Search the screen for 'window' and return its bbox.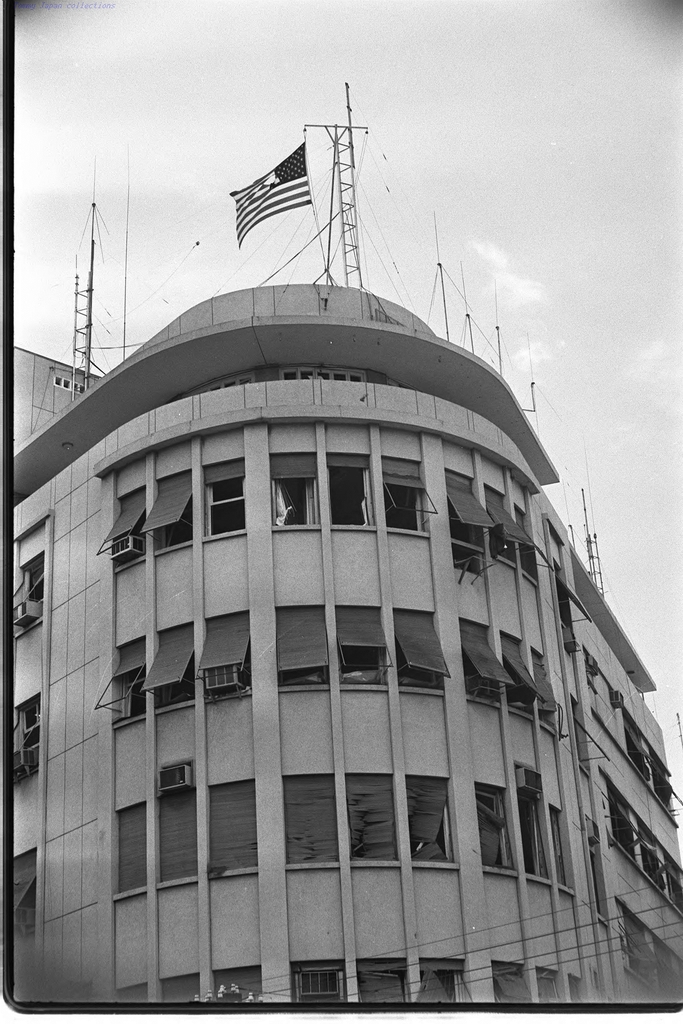
Found: [19, 548, 43, 611].
